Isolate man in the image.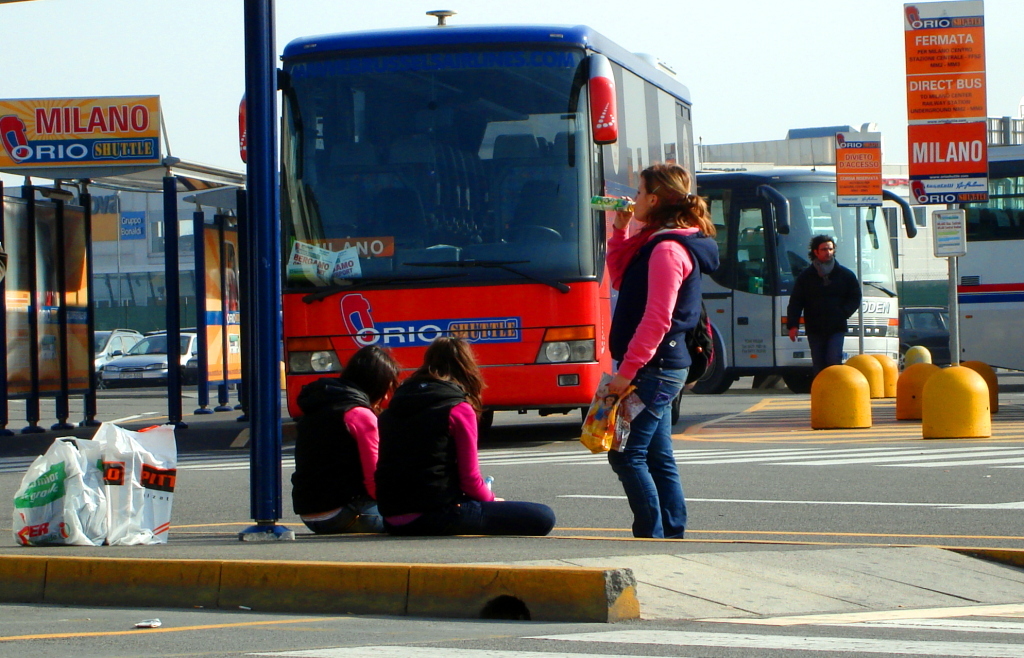
Isolated region: <box>795,237,875,366</box>.
